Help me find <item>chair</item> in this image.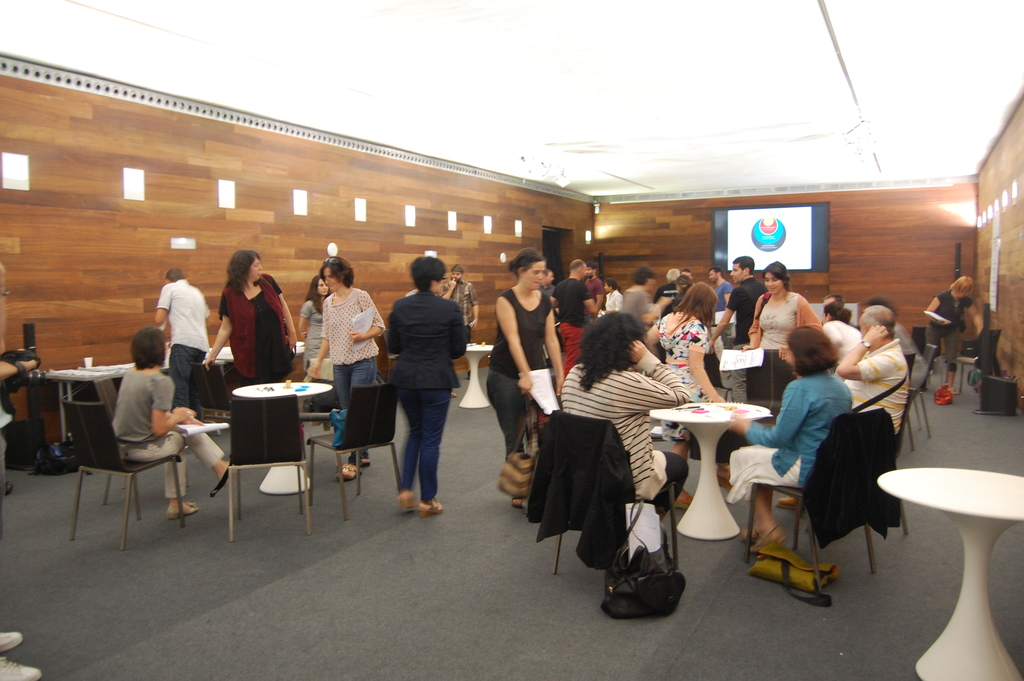
Found it: [520, 366, 563, 466].
